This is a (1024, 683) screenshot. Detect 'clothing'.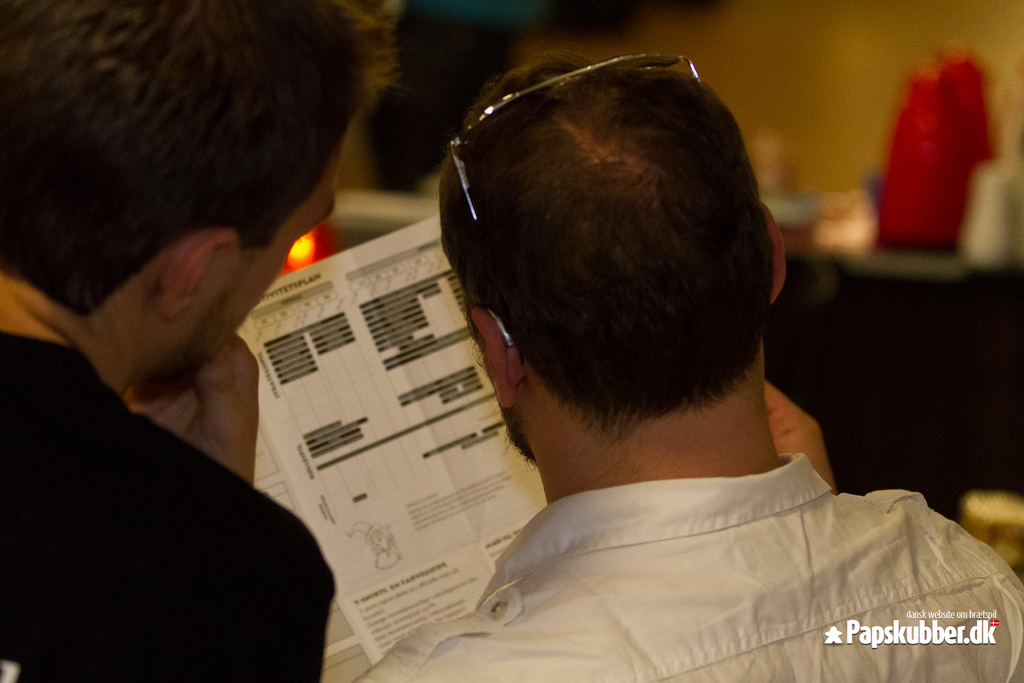
1,233,345,682.
